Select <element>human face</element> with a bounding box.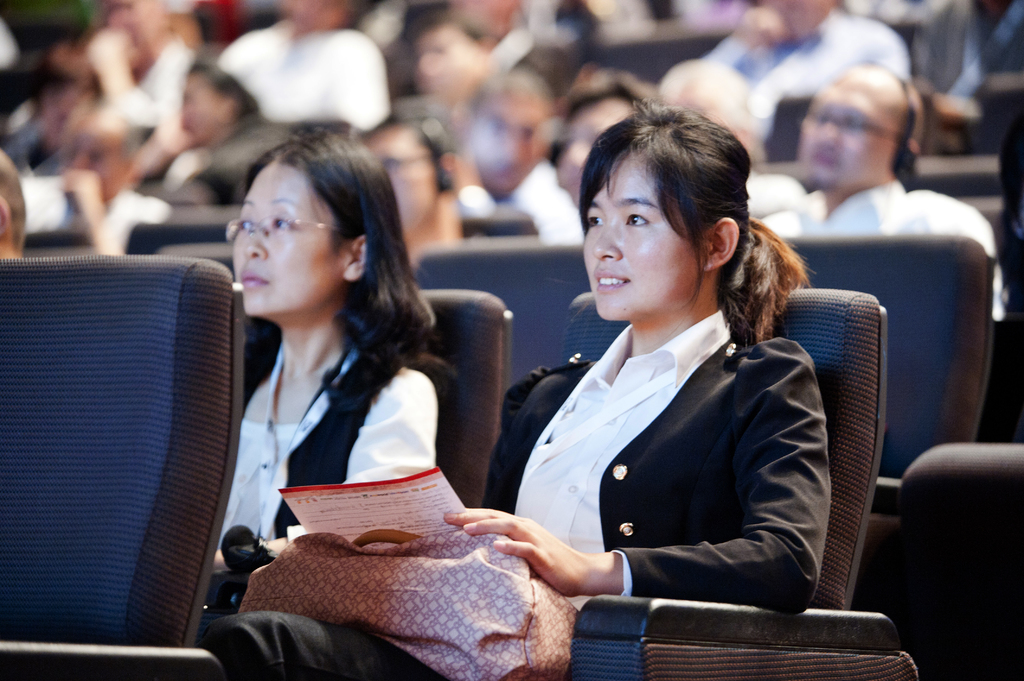
rect(416, 28, 481, 100).
